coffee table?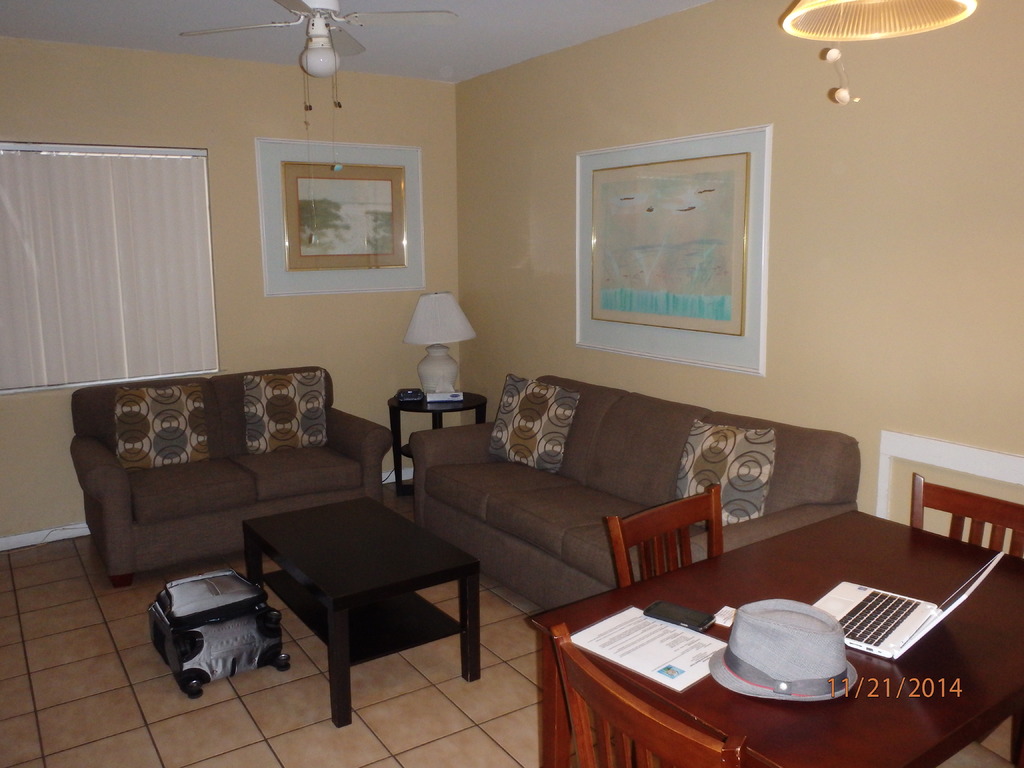
250, 489, 494, 724
